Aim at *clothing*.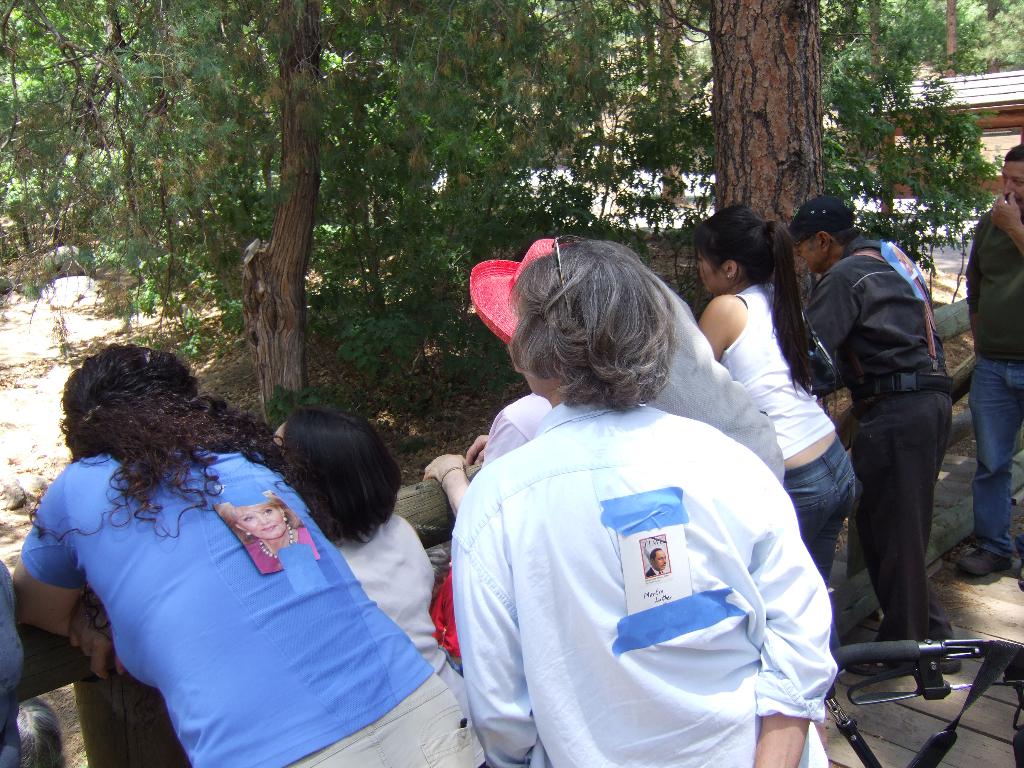
Aimed at 342/507/467/725.
